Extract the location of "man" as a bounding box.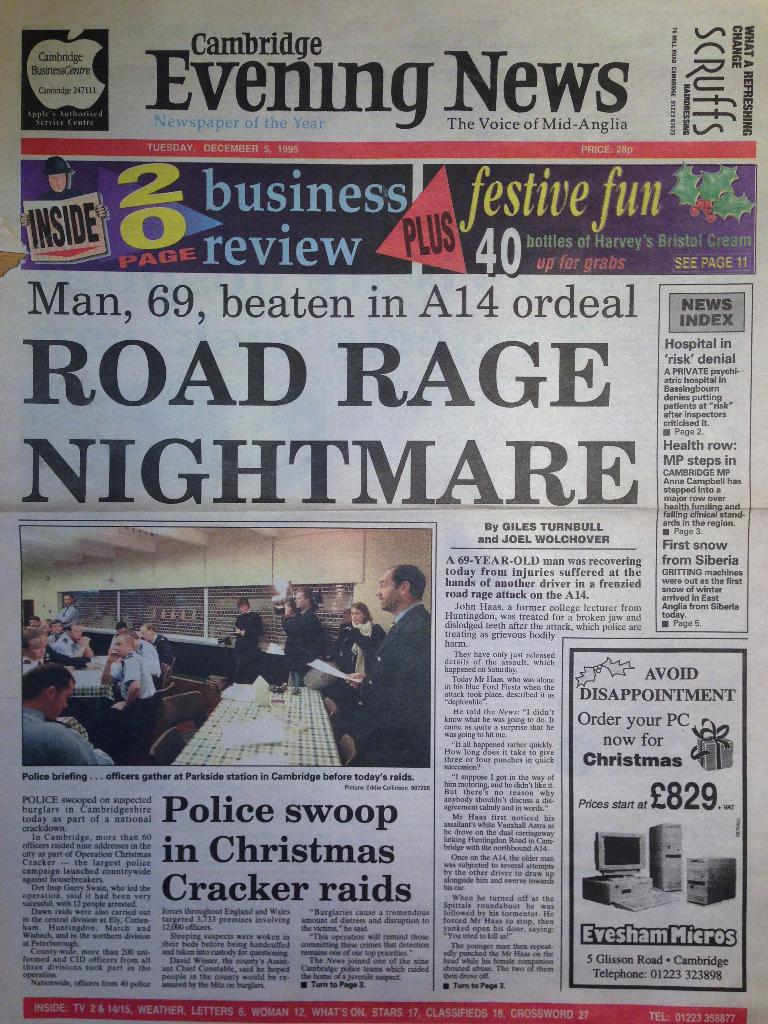
x1=109 y1=620 x2=128 y2=648.
